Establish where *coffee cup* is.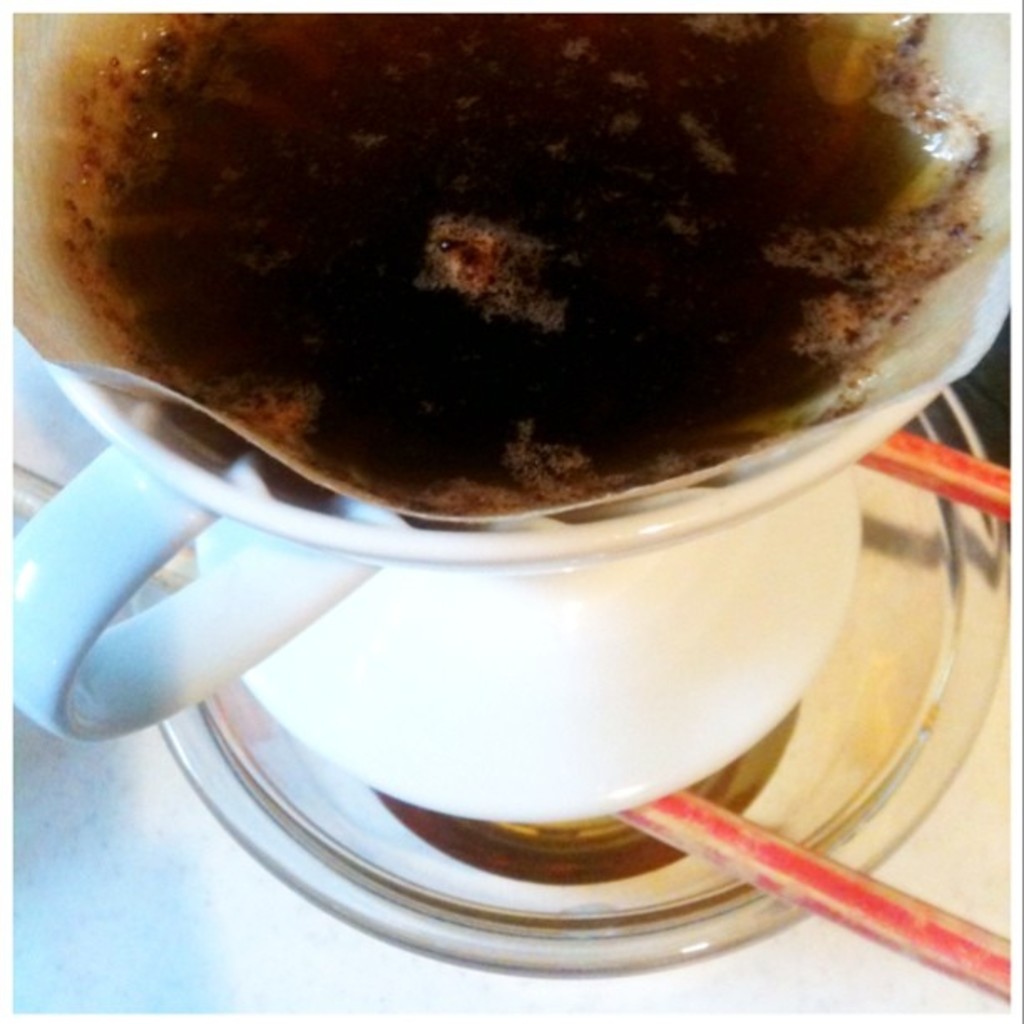
Established at l=0, t=0, r=1022, b=853.
